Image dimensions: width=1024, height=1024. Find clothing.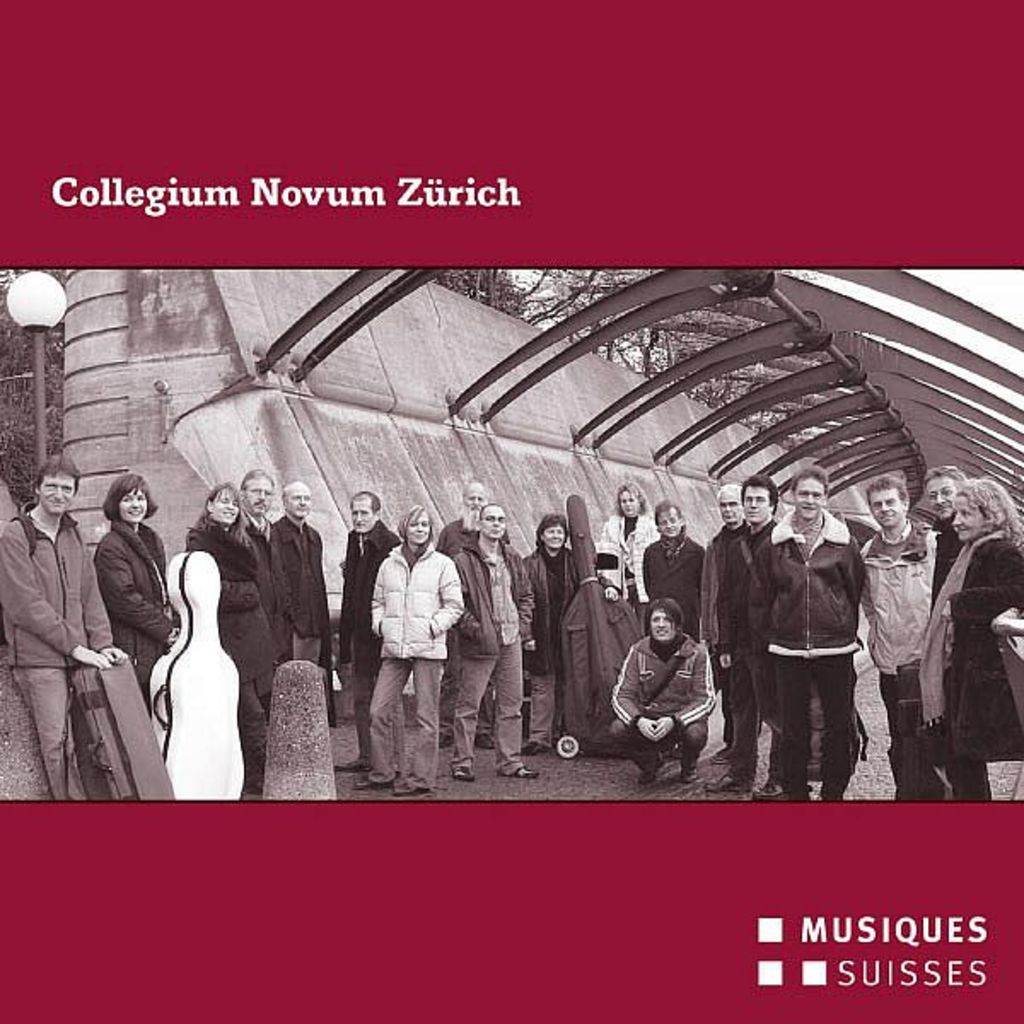
x1=425 y1=517 x2=515 y2=736.
